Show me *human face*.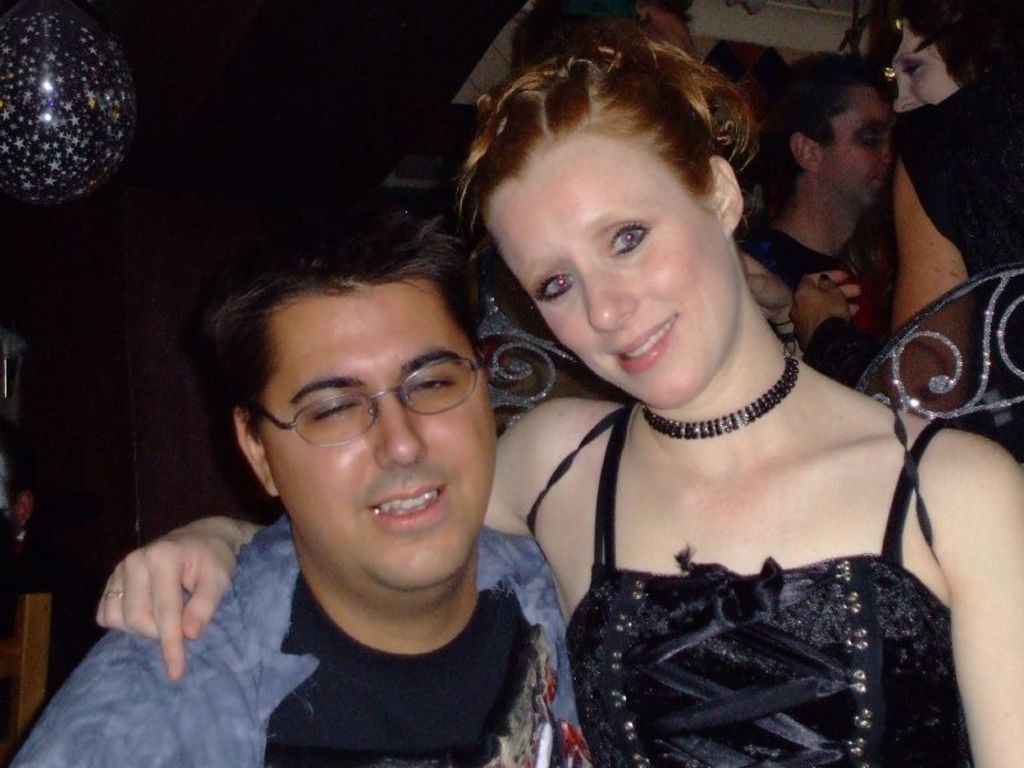
*human face* is here: locate(270, 278, 497, 593).
